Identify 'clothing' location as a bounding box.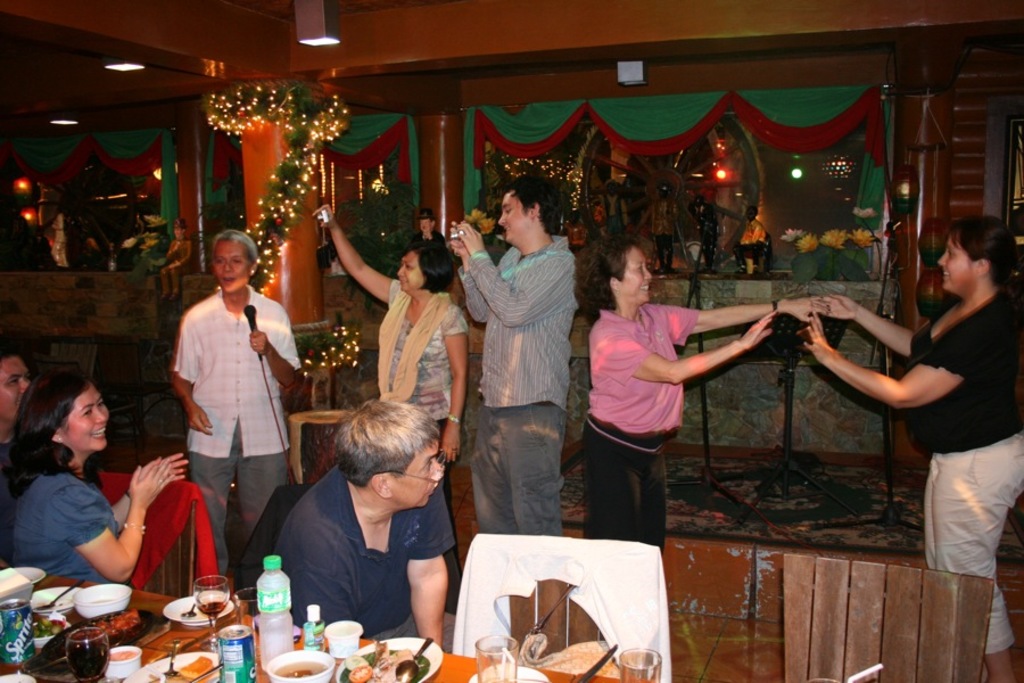
373/280/469/456.
